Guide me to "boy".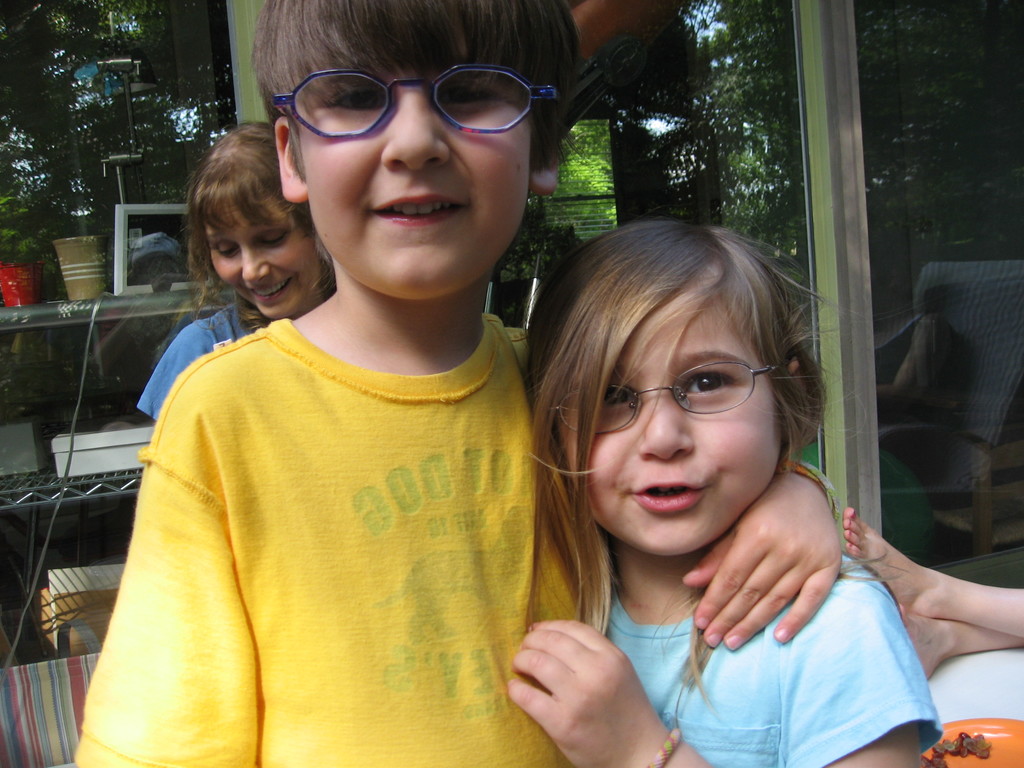
Guidance: (x1=70, y1=0, x2=842, y2=767).
